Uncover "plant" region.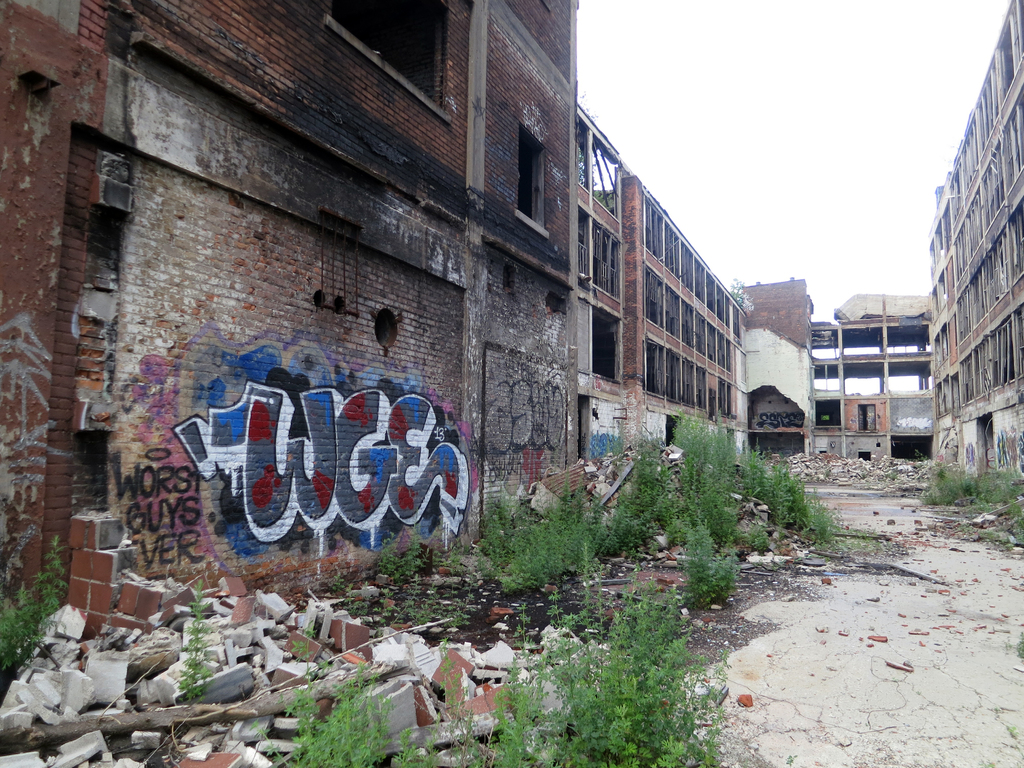
Uncovered: Rect(886, 467, 898, 483).
